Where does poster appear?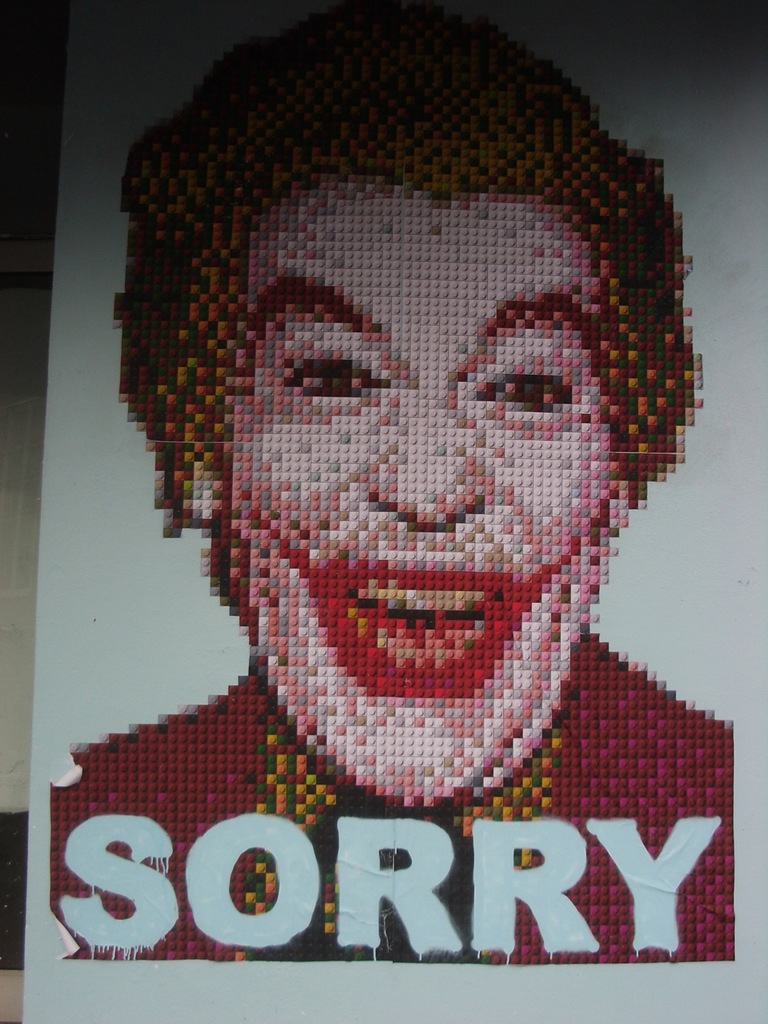
Appears at (x1=22, y1=0, x2=767, y2=1023).
